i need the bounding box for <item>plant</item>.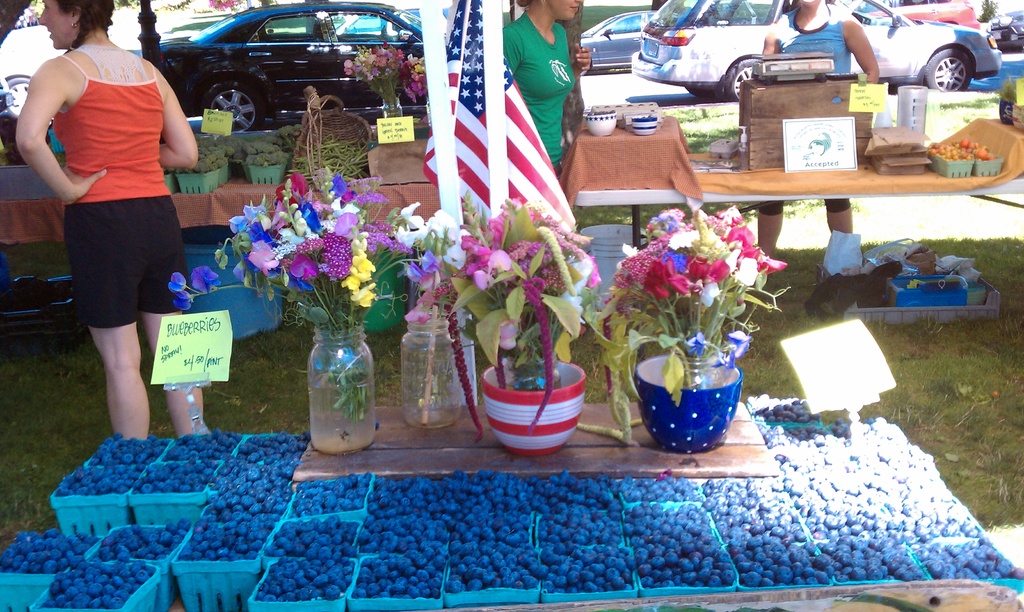
Here it is: (165,156,429,428).
